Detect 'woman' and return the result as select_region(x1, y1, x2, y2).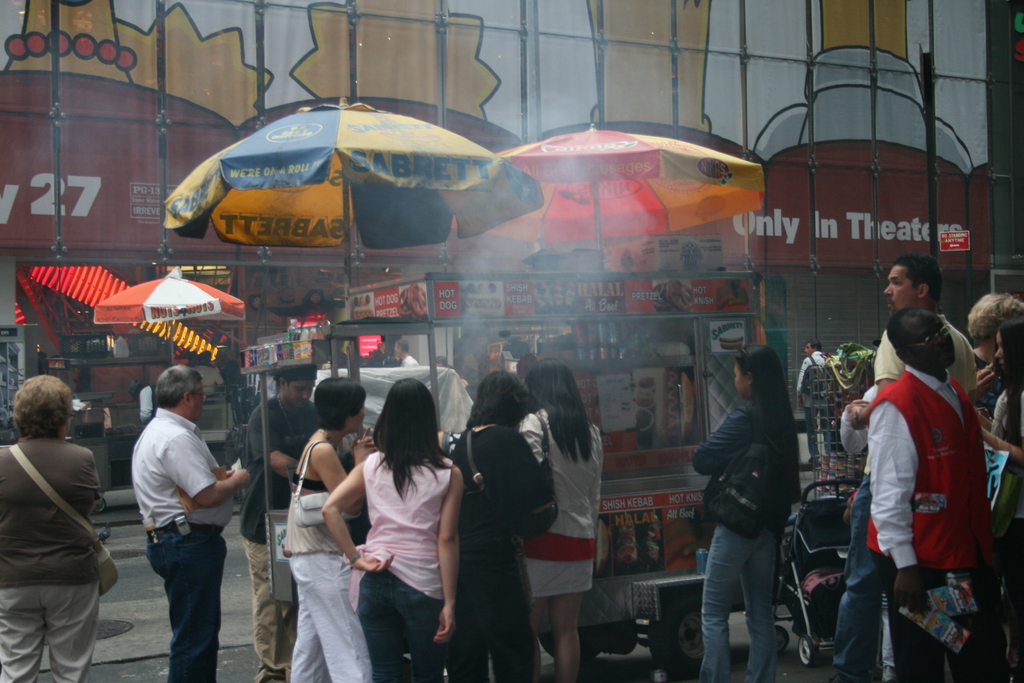
select_region(282, 375, 371, 682).
